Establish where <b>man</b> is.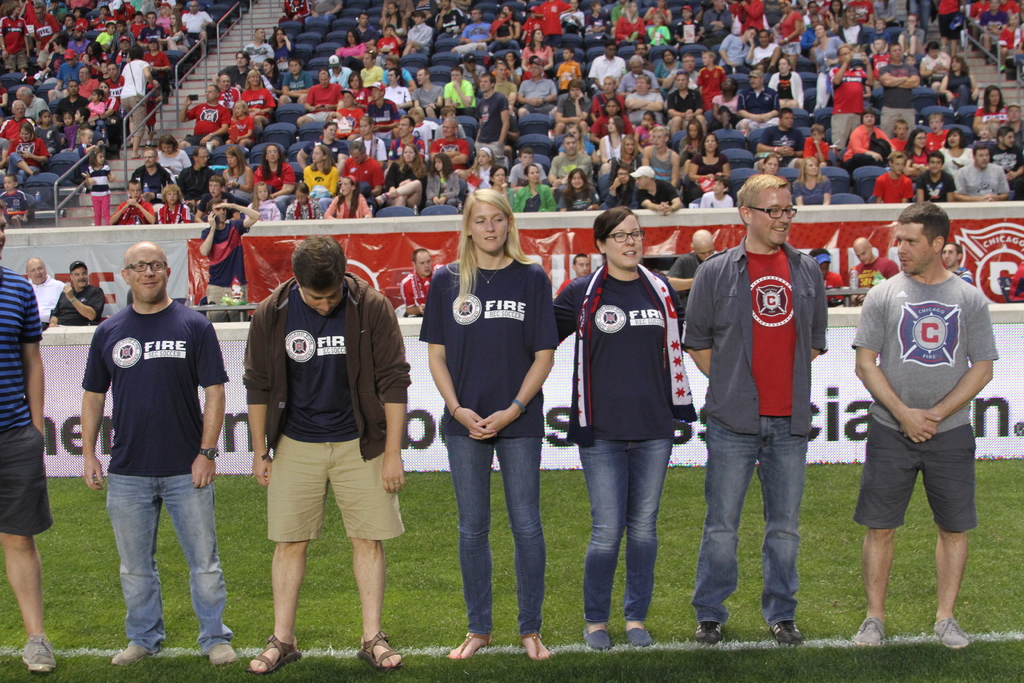
Established at box=[56, 13, 79, 41].
